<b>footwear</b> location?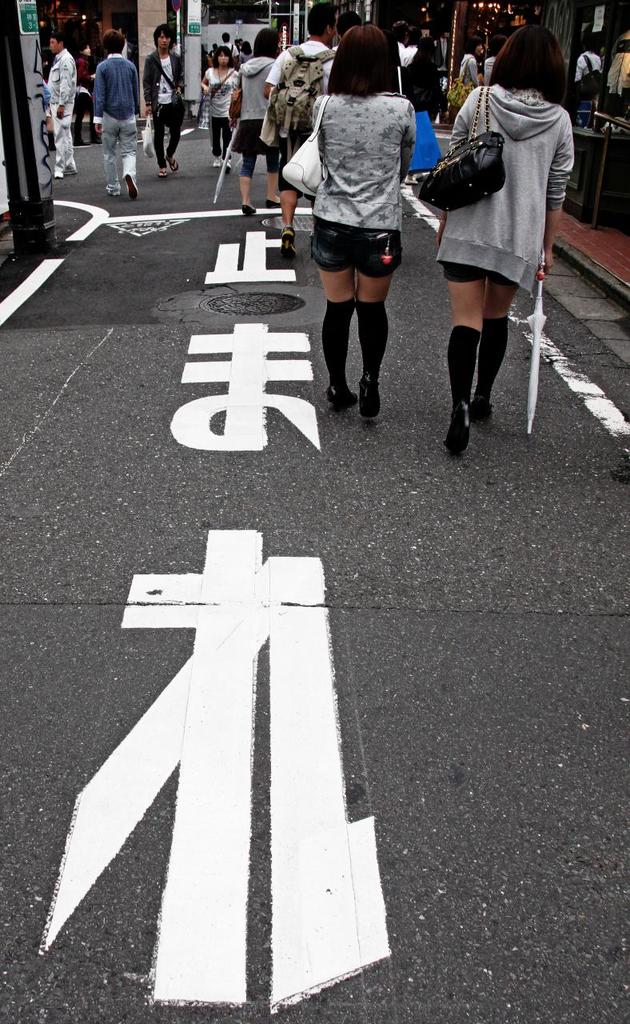
[166, 159, 181, 170]
